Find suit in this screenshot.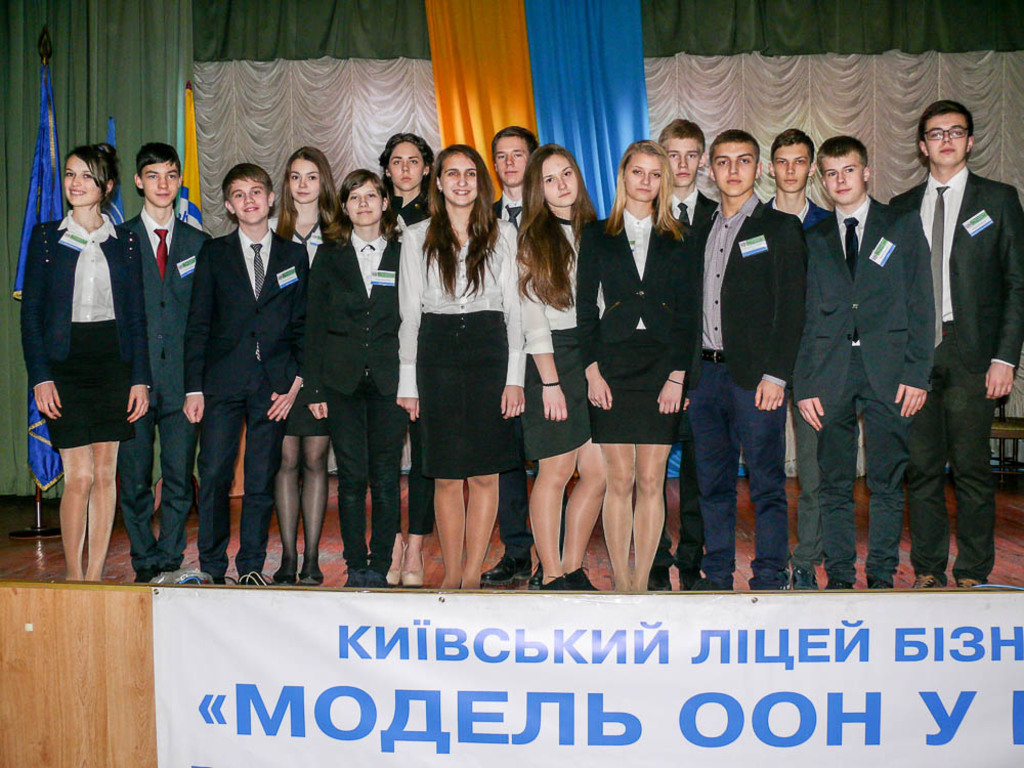
The bounding box for suit is pyautogui.locateOnScreen(171, 163, 283, 545).
